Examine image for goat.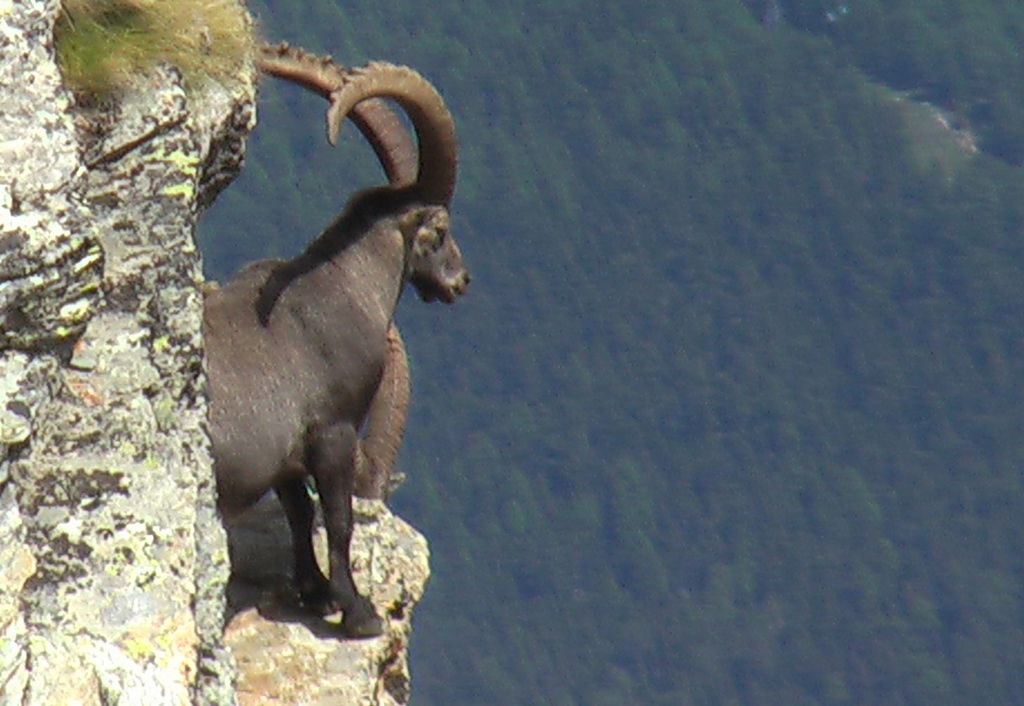
Examination result: bbox=(228, 169, 451, 653).
